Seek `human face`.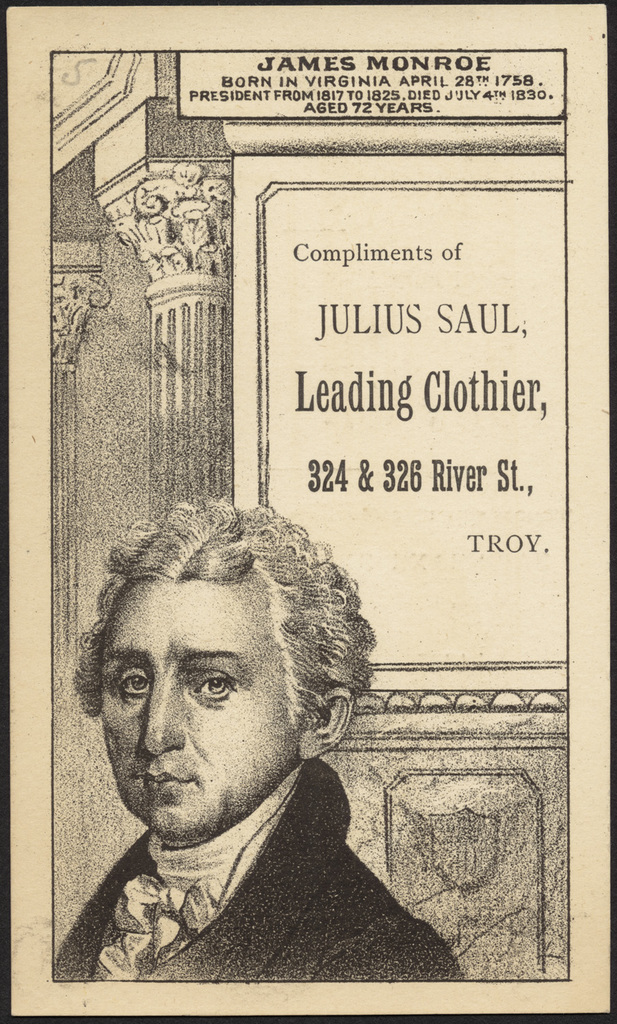
x1=89, y1=582, x2=306, y2=840.
